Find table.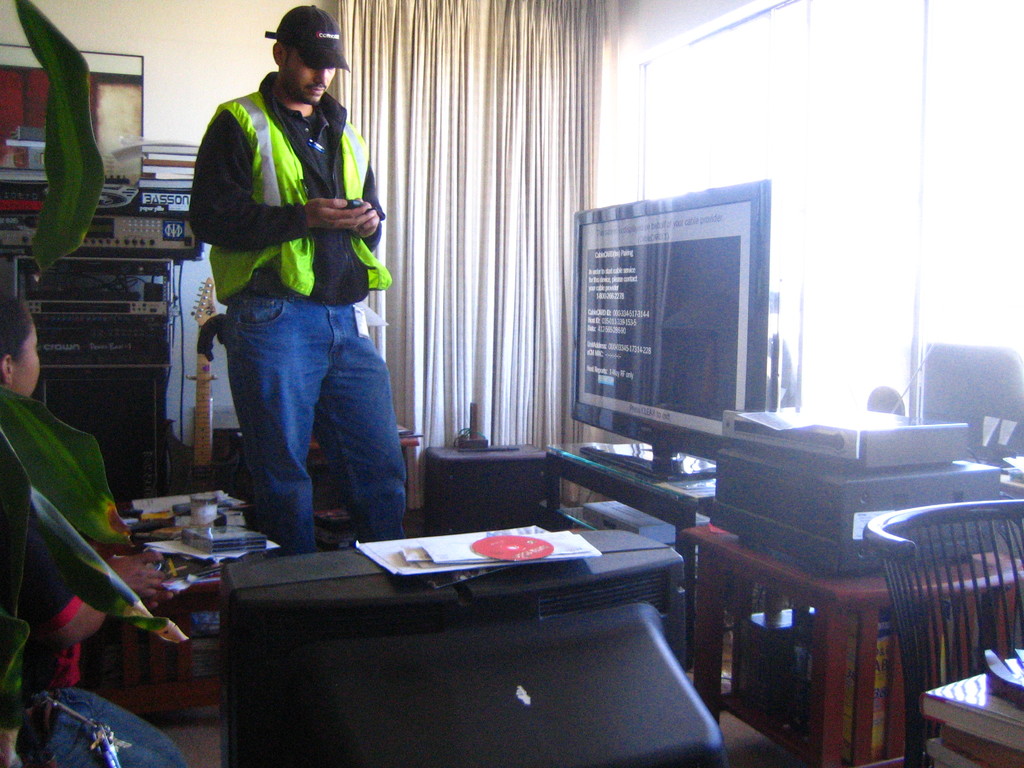
bbox=[547, 440, 721, 611].
